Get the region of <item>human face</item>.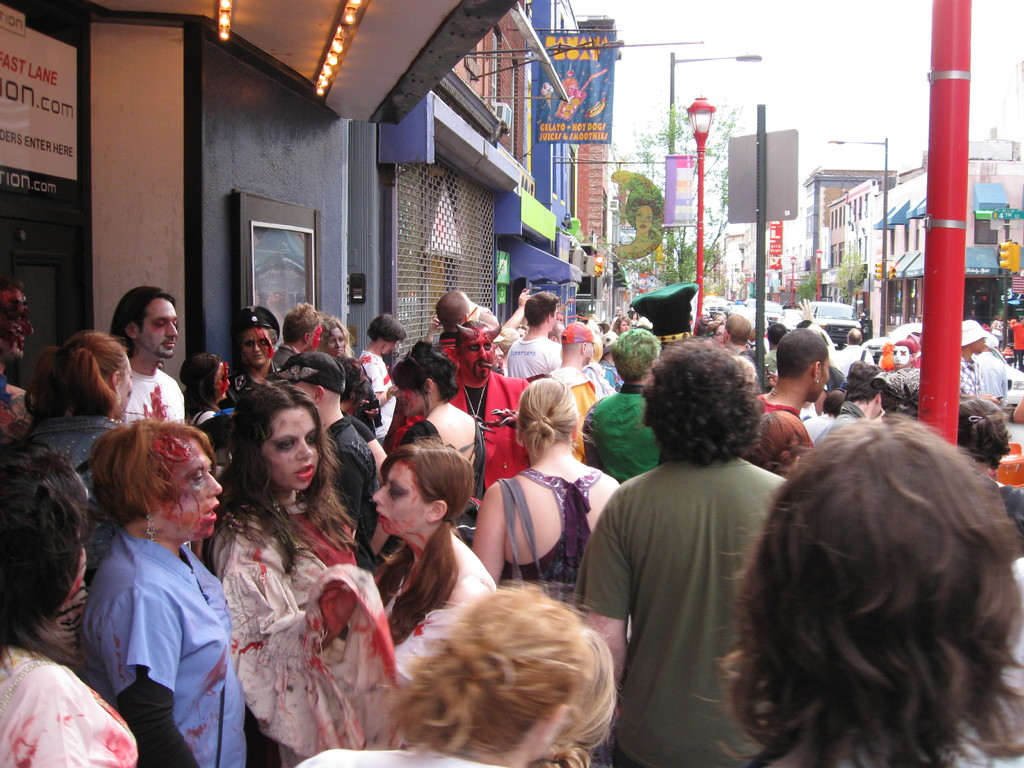
144/299/178/364.
